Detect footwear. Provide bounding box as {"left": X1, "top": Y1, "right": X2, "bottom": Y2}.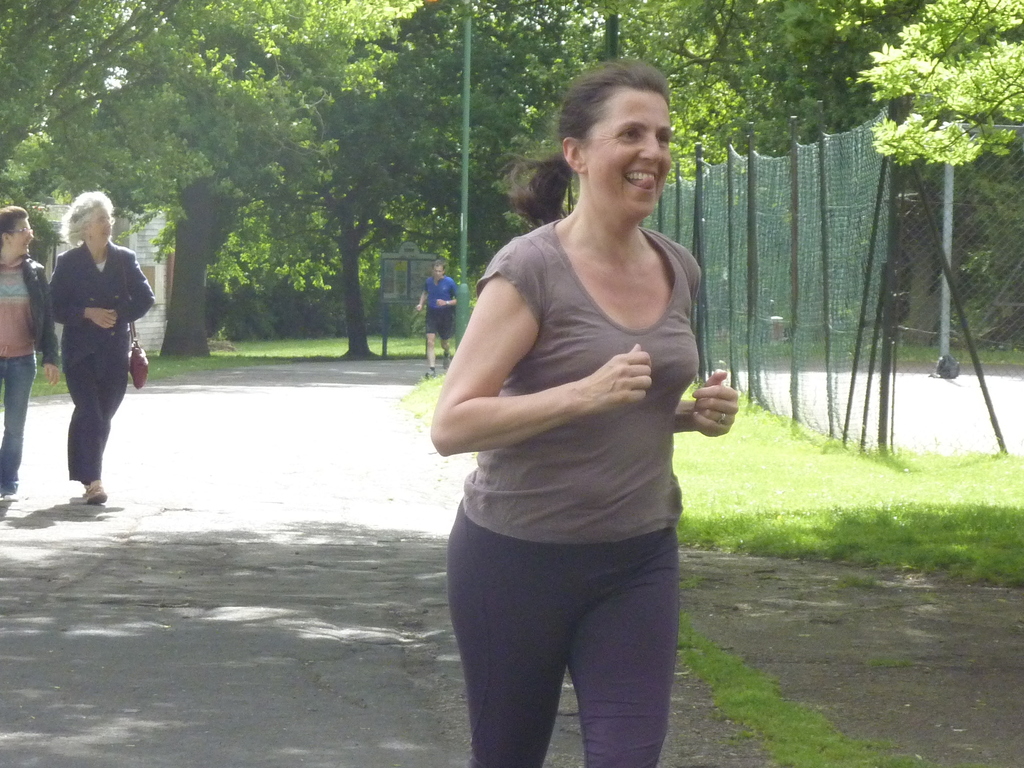
{"left": 440, "top": 353, "right": 453, "bottom": 372}.
